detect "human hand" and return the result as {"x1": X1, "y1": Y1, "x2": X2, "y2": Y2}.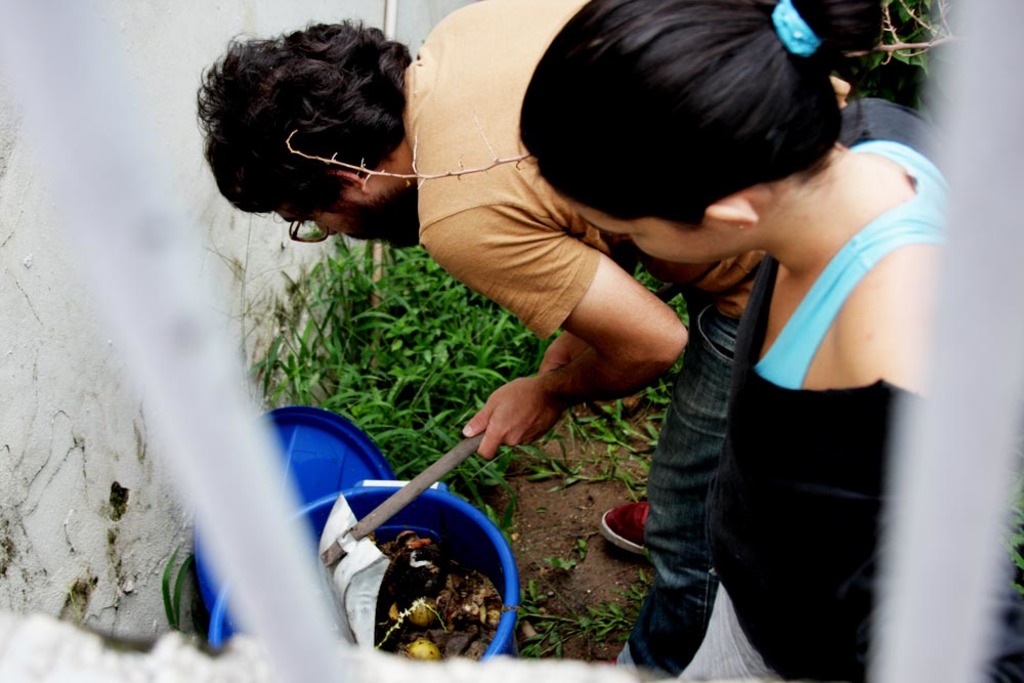
{"x1": 450, "y1": 364, "x2": 575, "y2": 473}.
